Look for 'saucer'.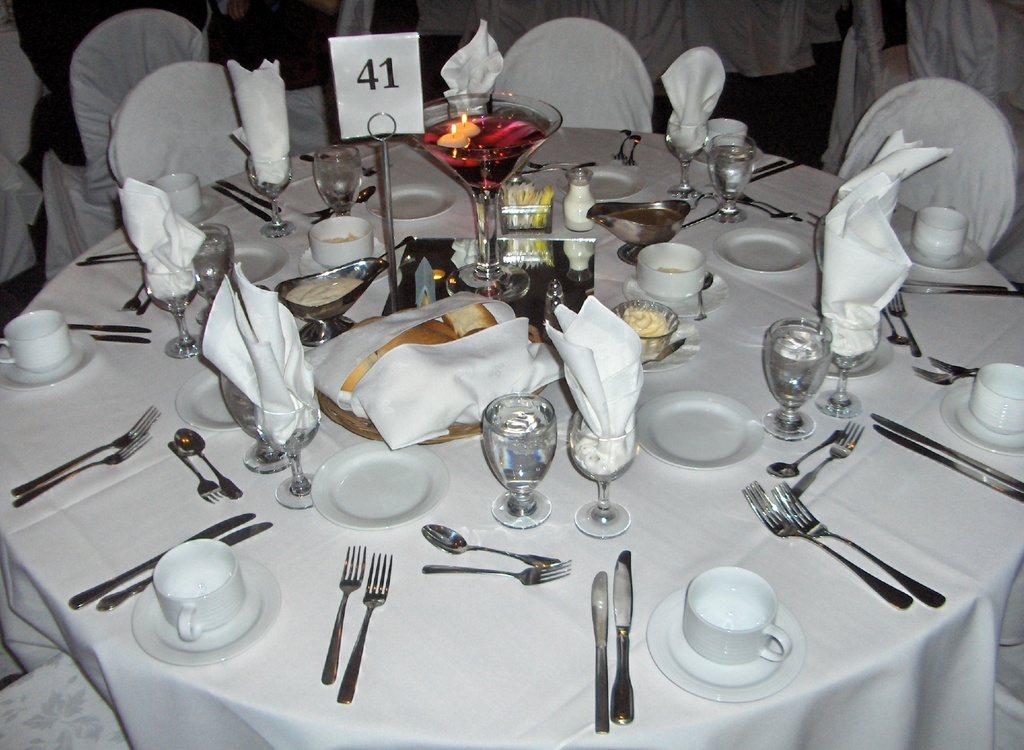
Found: bbox=(198, 237, 288, 283).
